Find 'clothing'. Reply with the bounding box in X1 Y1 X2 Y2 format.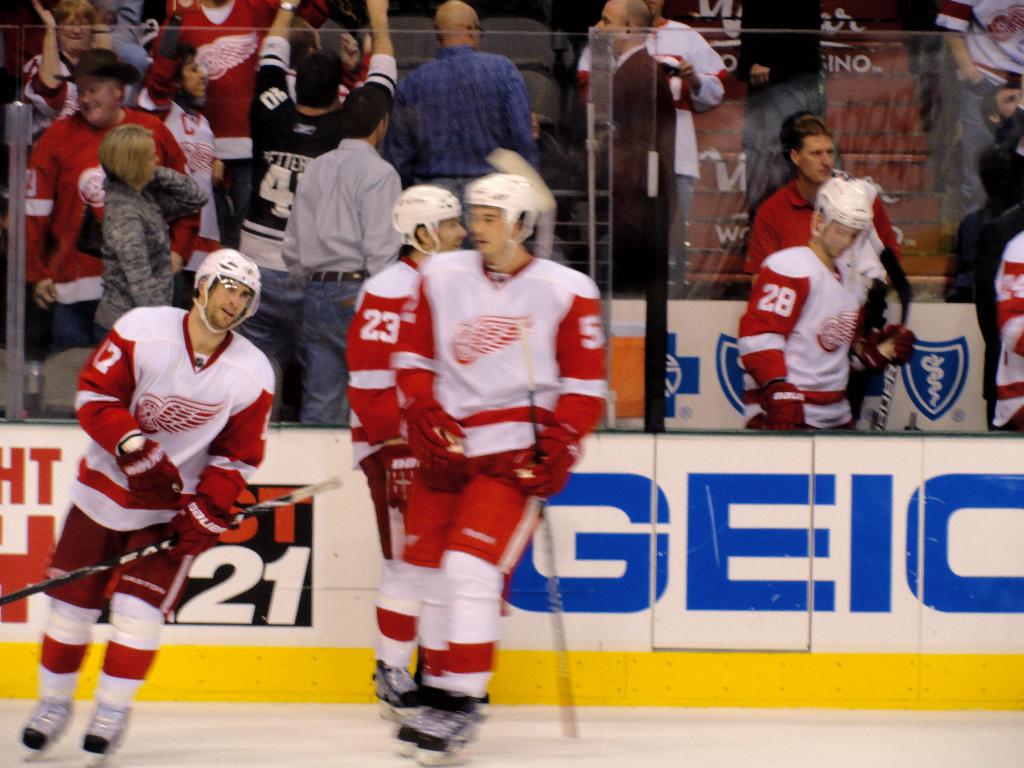
744 177 900 278.
